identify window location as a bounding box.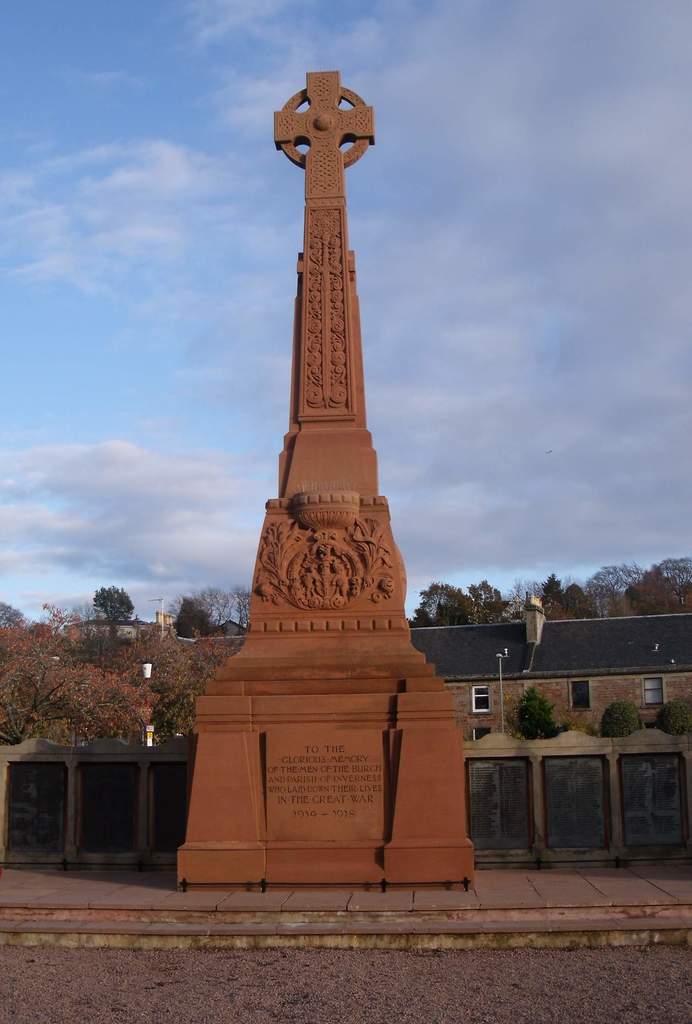
641,679,673,707.
